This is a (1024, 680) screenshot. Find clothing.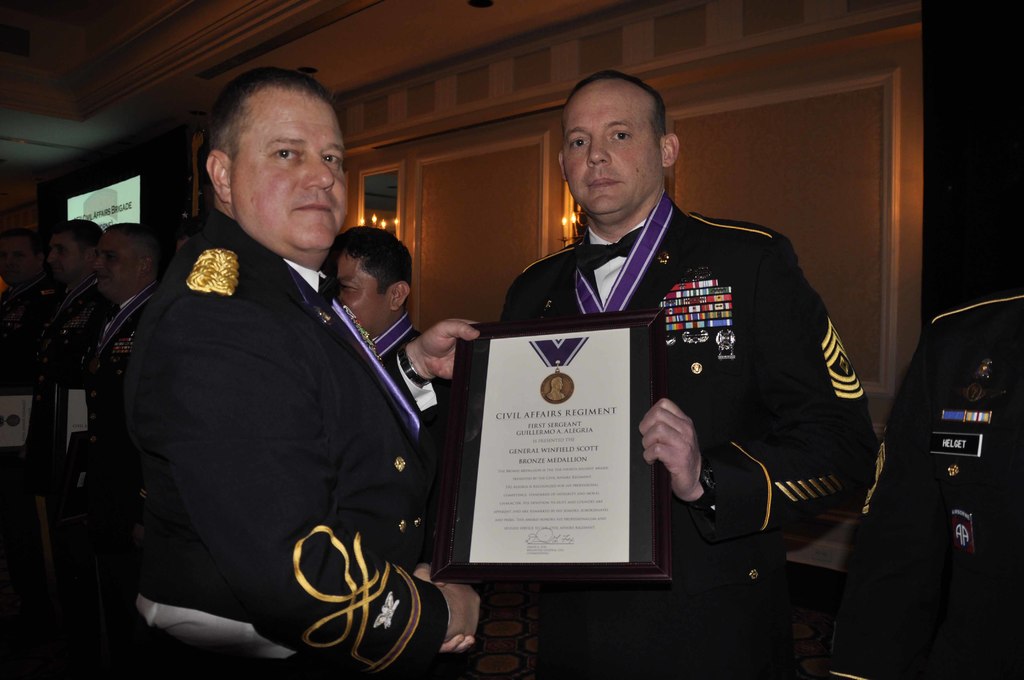
Bounding box: bbox=[112, 204, 449, 679].
